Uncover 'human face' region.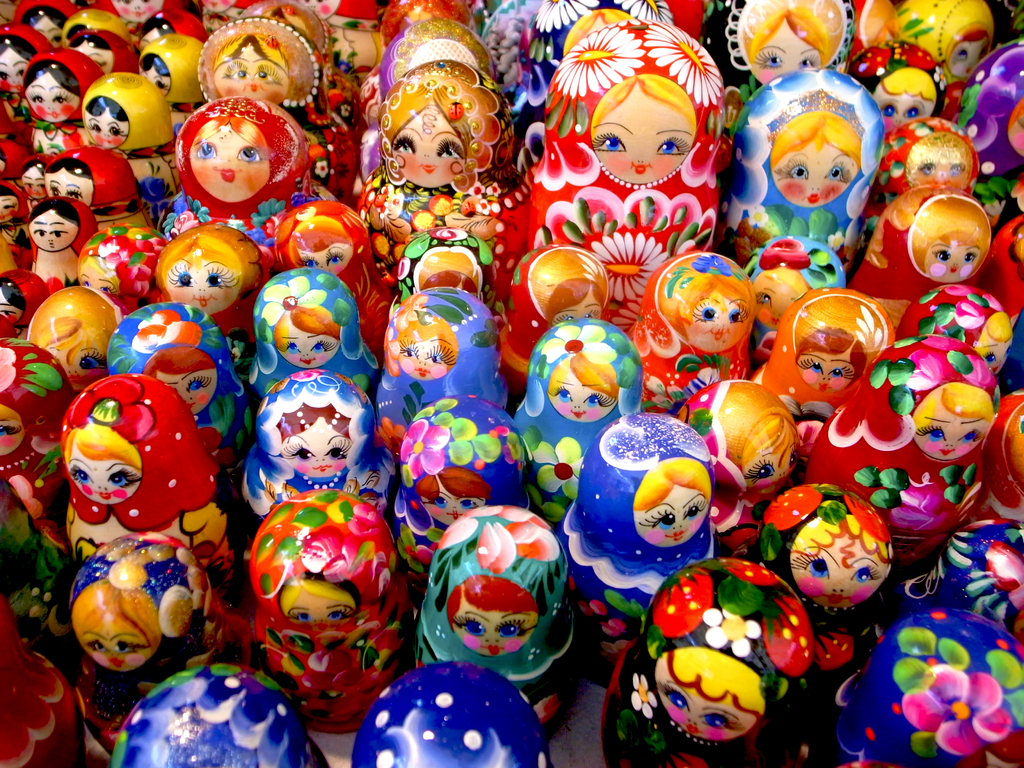
Uncovered: [653, 657, 762, 734].
